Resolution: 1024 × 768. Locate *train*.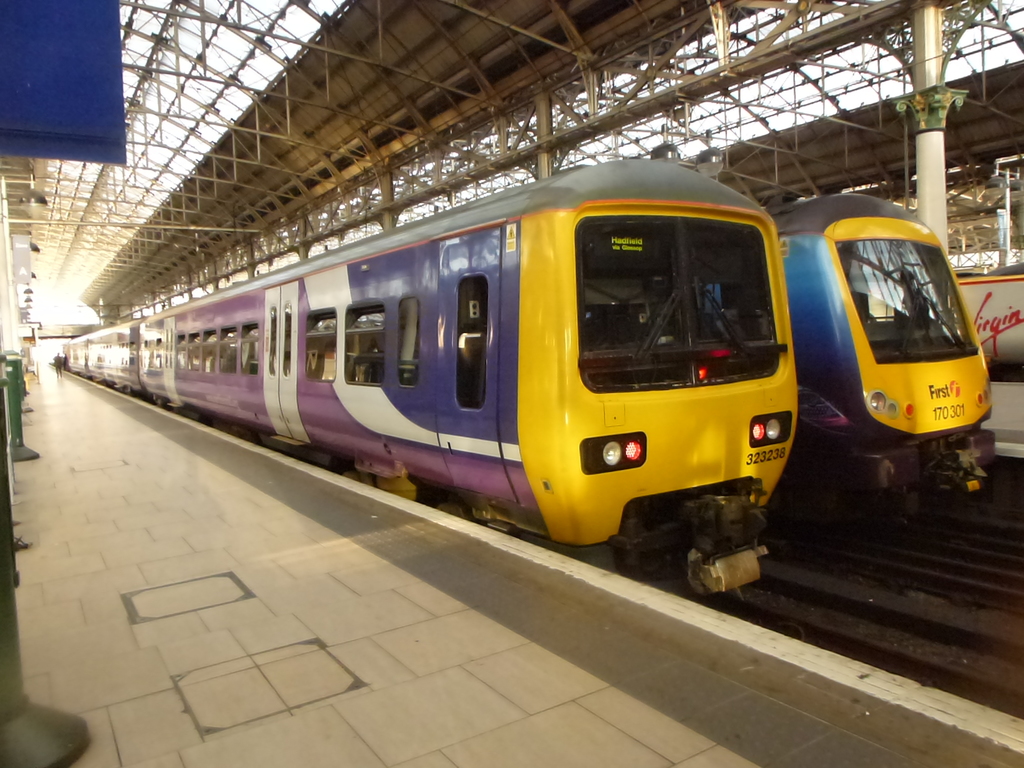
[x1=772, y1=191, x2=994, y2=536].
